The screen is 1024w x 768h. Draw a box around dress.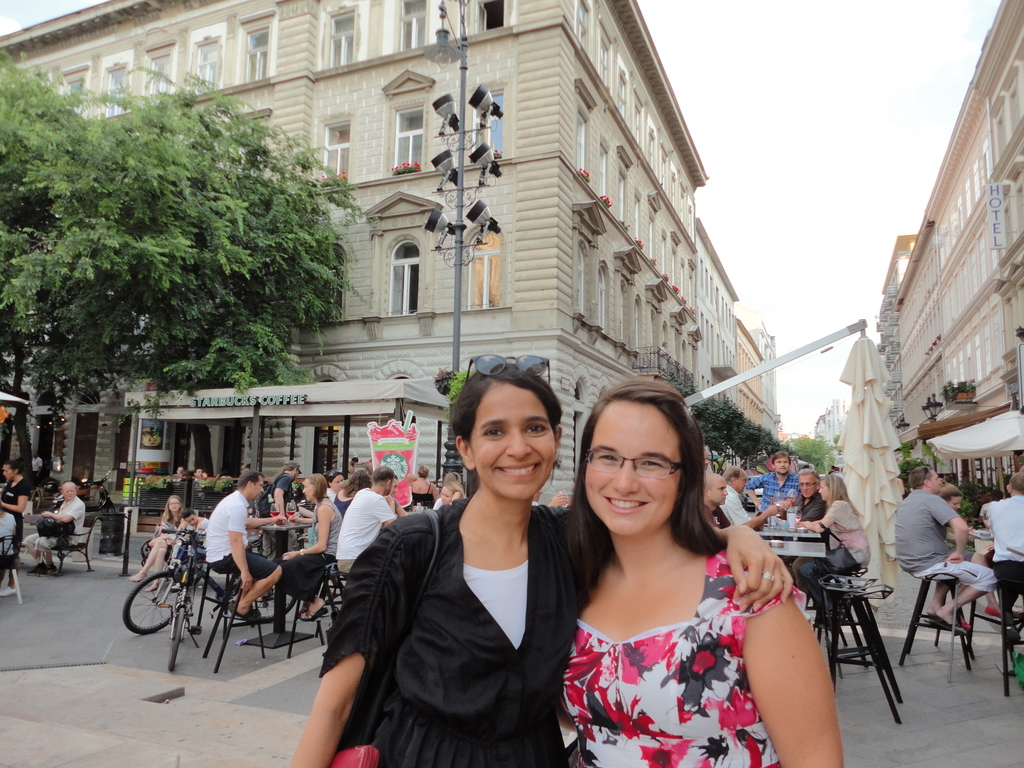
crop(413, 479, 431, 503).
